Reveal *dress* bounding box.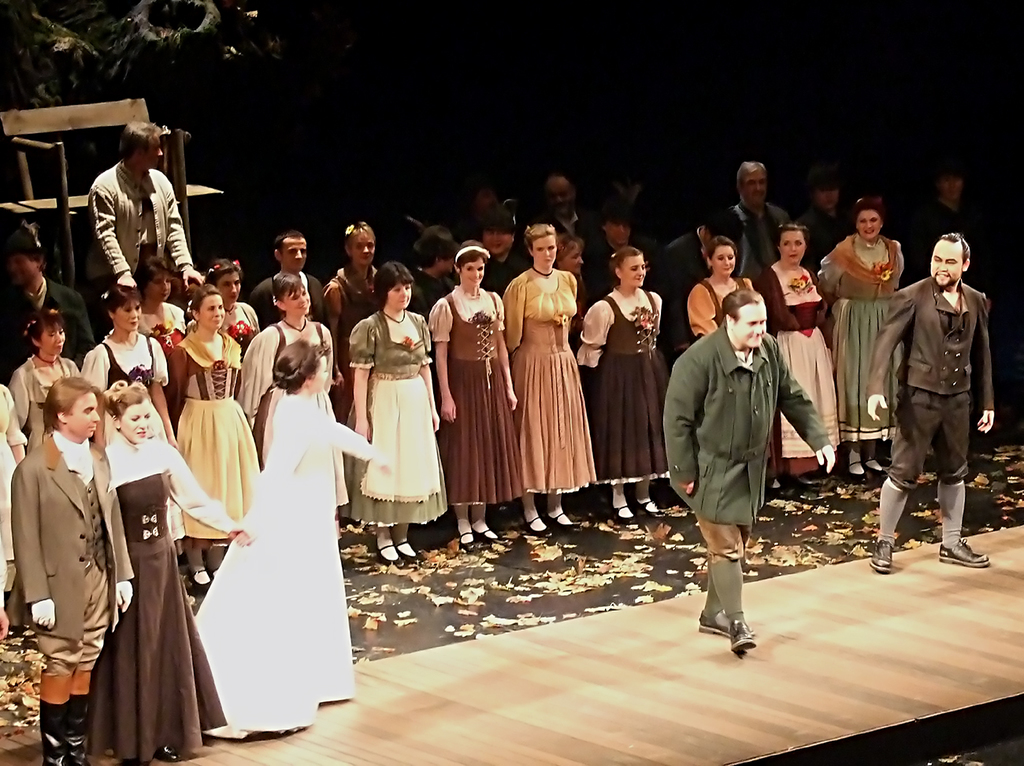
Revealed: l=429, t=285, r=525, b=504.
